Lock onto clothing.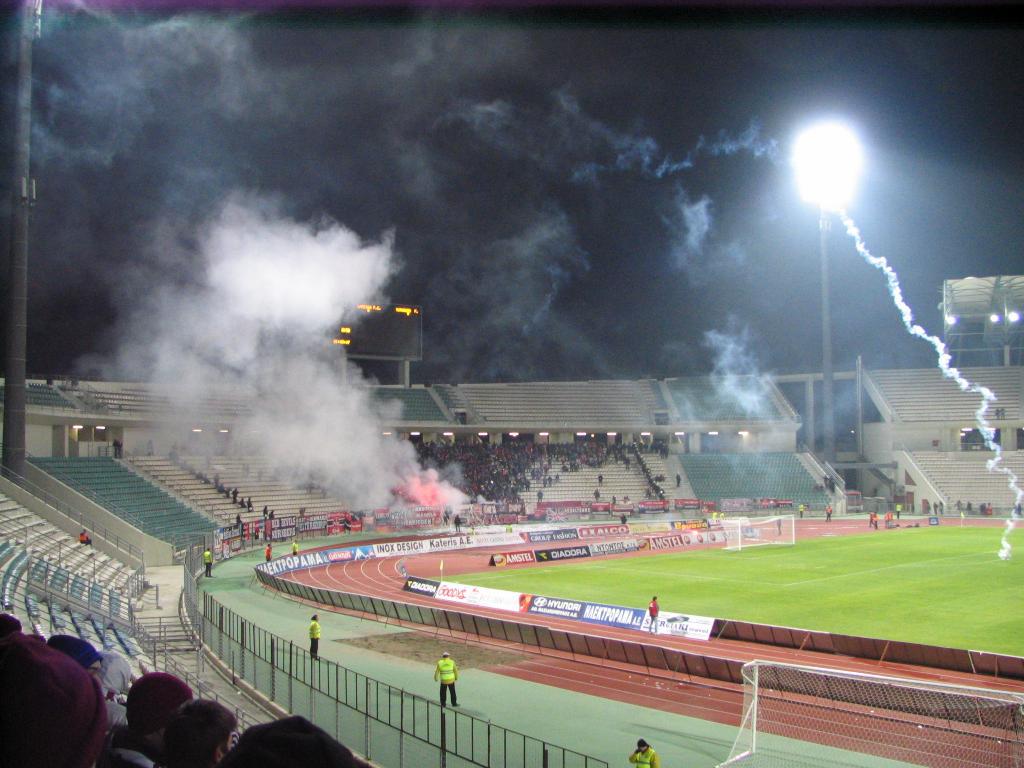
Locked: bbox=(102, 690, 127, 731).
